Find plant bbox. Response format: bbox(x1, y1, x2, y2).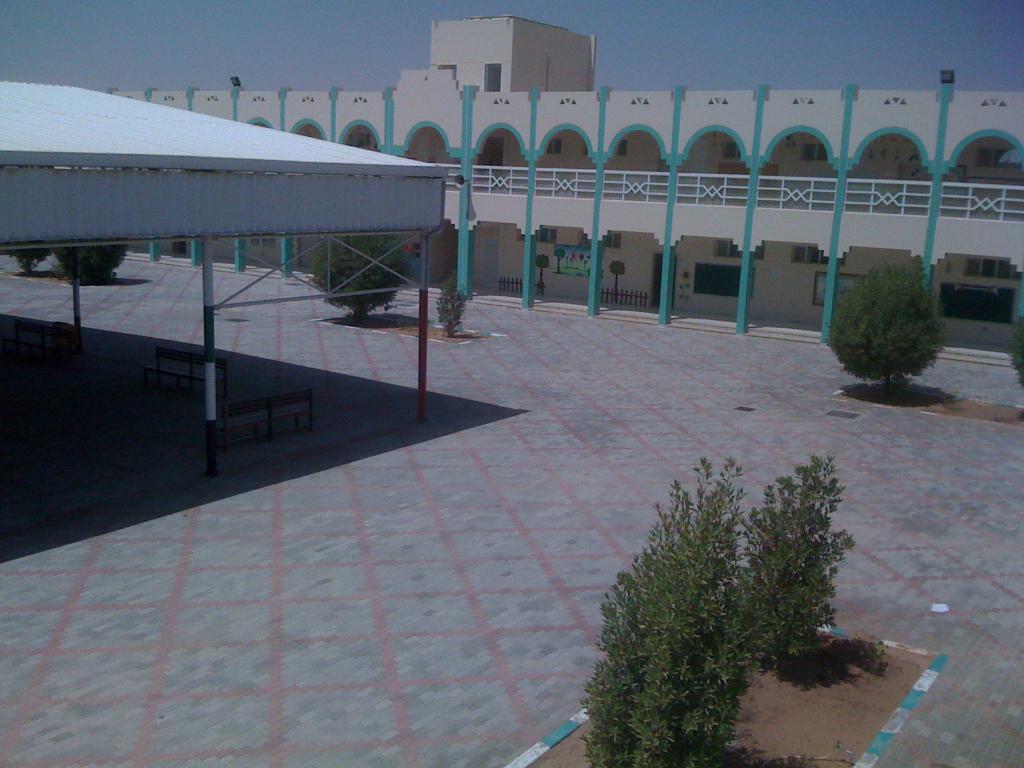
bbox(55, 248, 126, 289).
